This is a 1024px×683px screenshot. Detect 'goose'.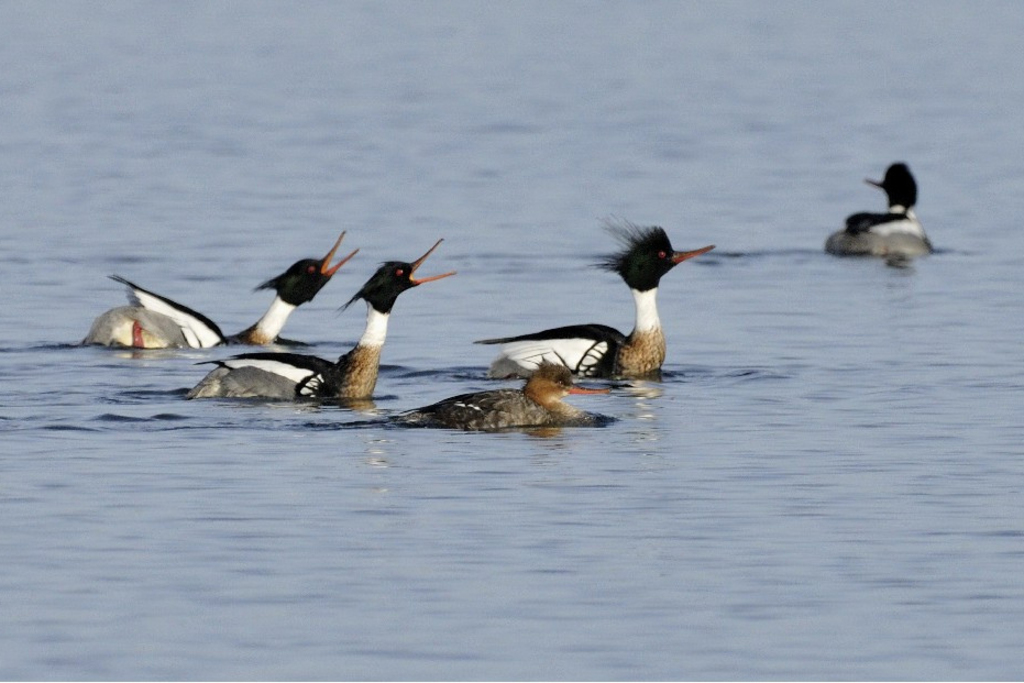
(186,234,456,399).
